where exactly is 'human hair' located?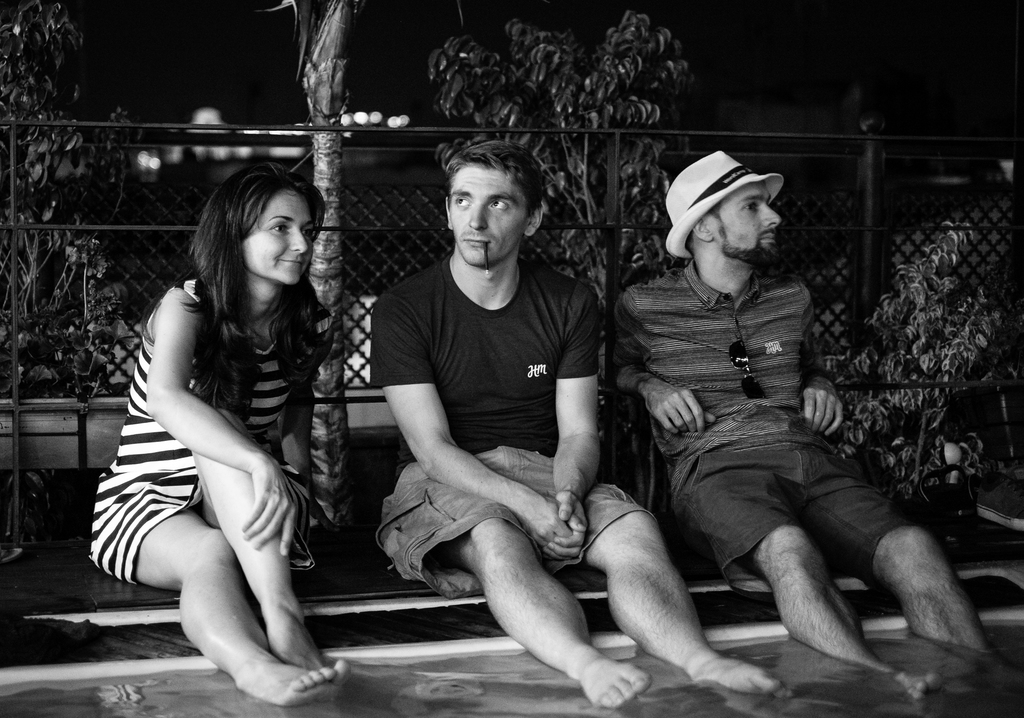
Its bounding box is bbox(444, 138, 545, 213).
